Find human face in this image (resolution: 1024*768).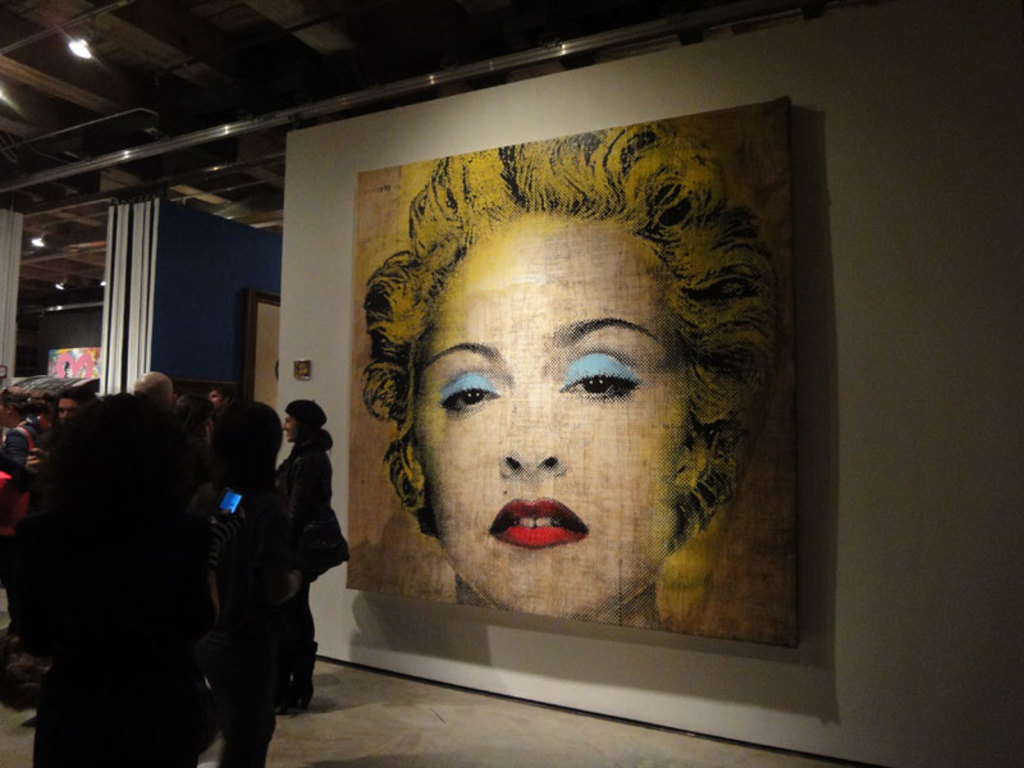
<bbox>56, 393, 77, 416</bbox>.
